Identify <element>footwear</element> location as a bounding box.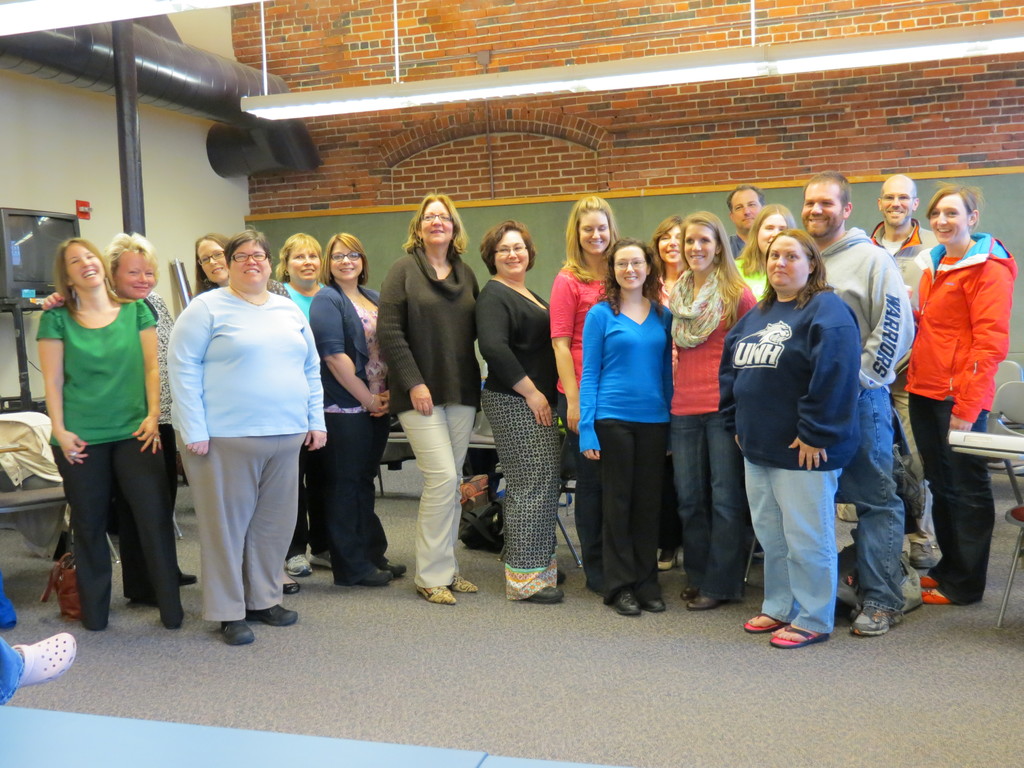
<box>281,579,296,597</box>.
